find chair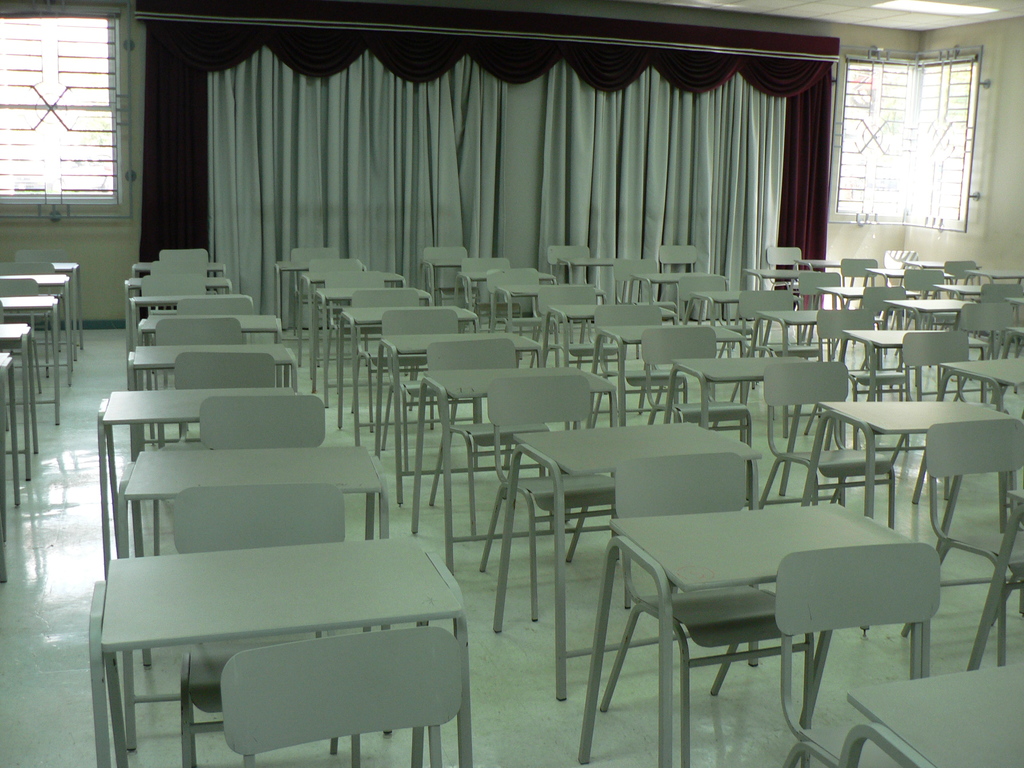
<box>215,627,460,731</box>
